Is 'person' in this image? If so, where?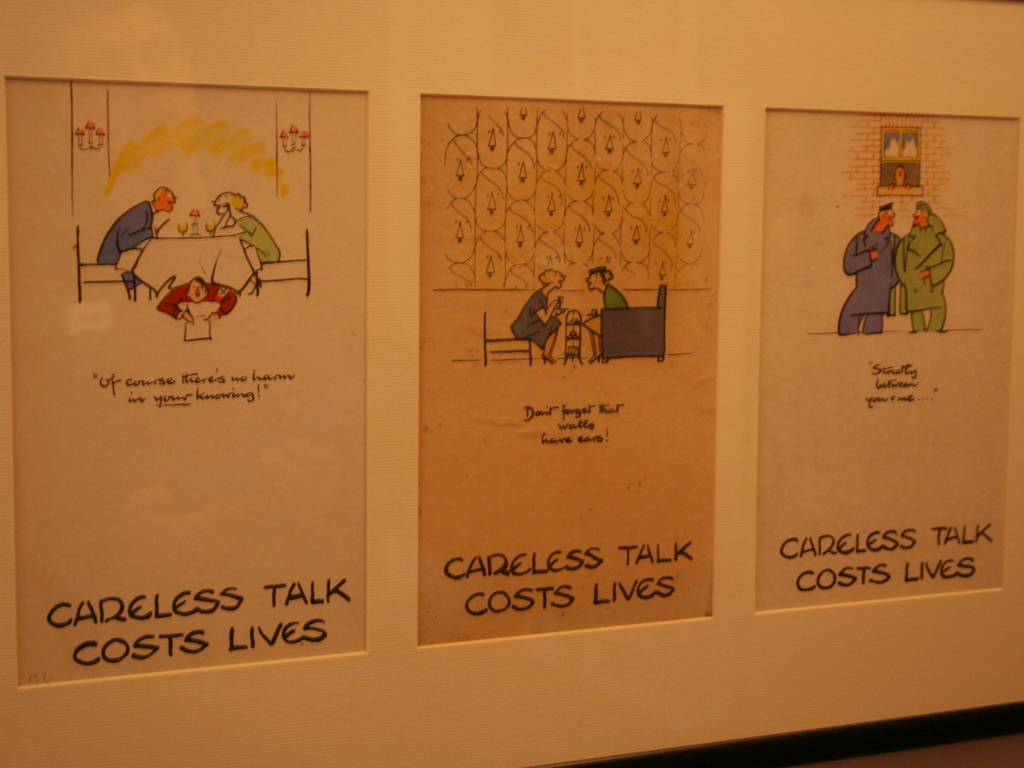
Yes, at [97, 185, 176, 290].
